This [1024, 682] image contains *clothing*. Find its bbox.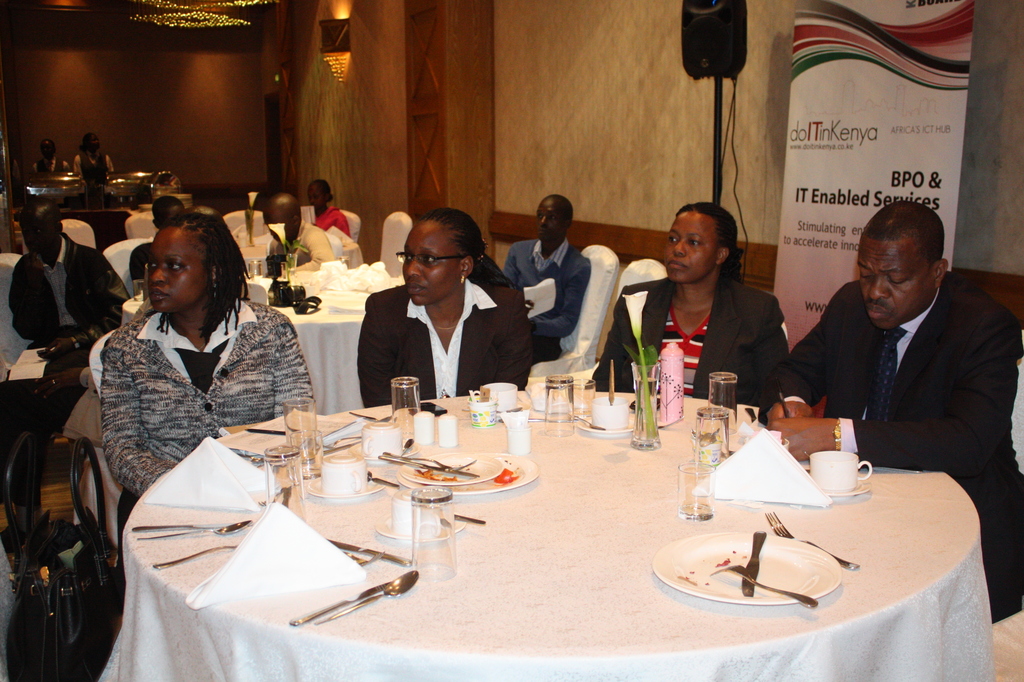
bbox(82, 279, 297, 483).
